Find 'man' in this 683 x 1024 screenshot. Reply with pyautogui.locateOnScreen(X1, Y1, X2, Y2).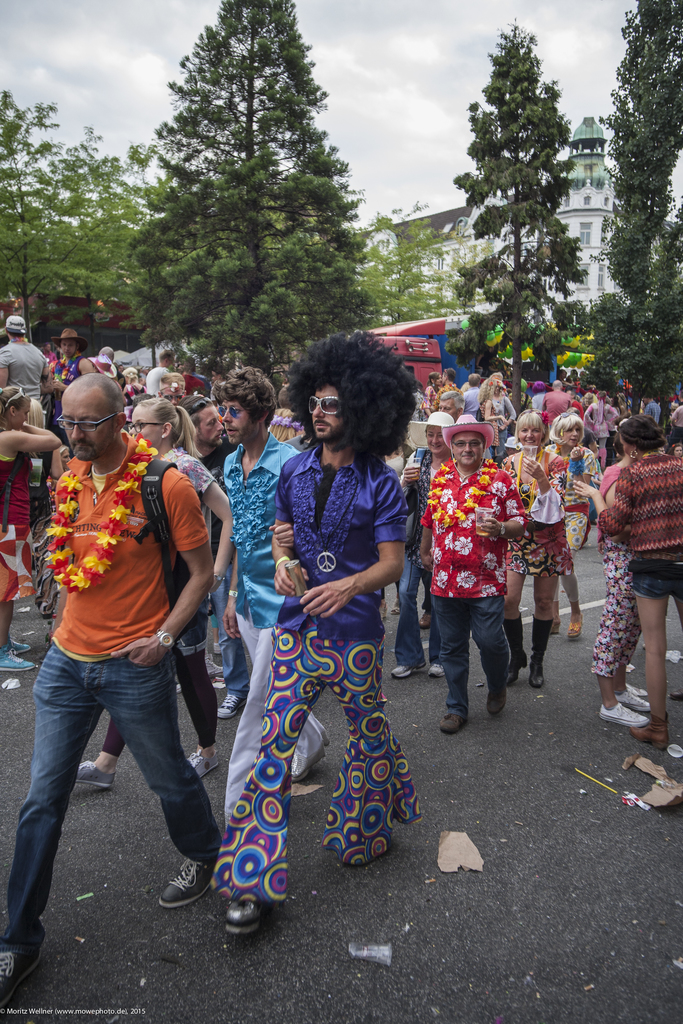
pyautogui.locateOnScreen(215, 331, 429, 938).
